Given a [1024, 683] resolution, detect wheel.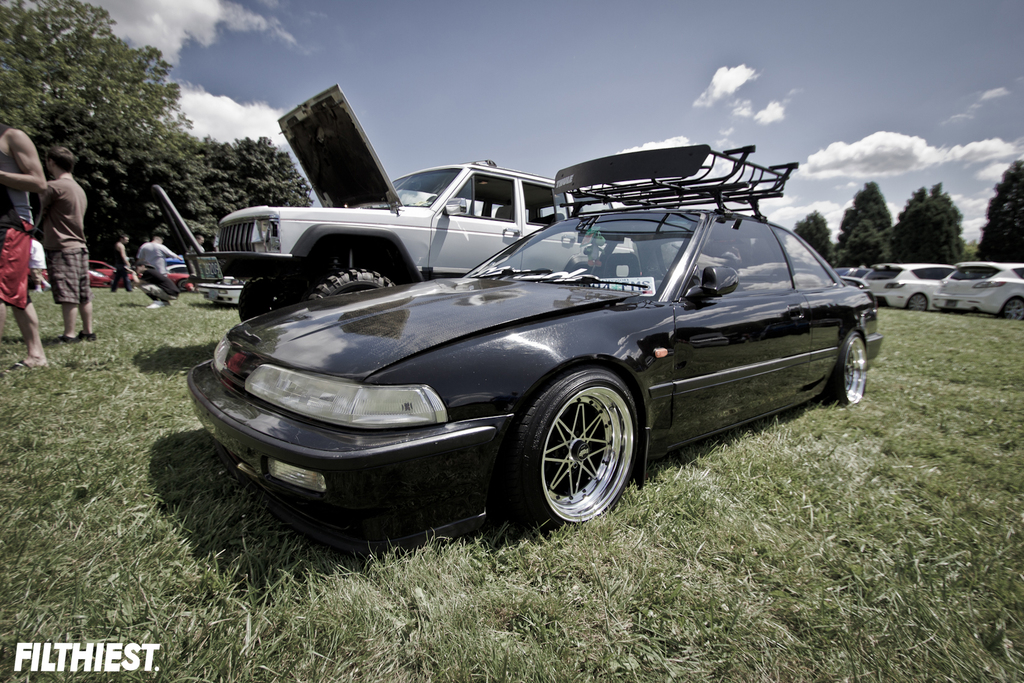
select_region(239, 274, 299, 324).
